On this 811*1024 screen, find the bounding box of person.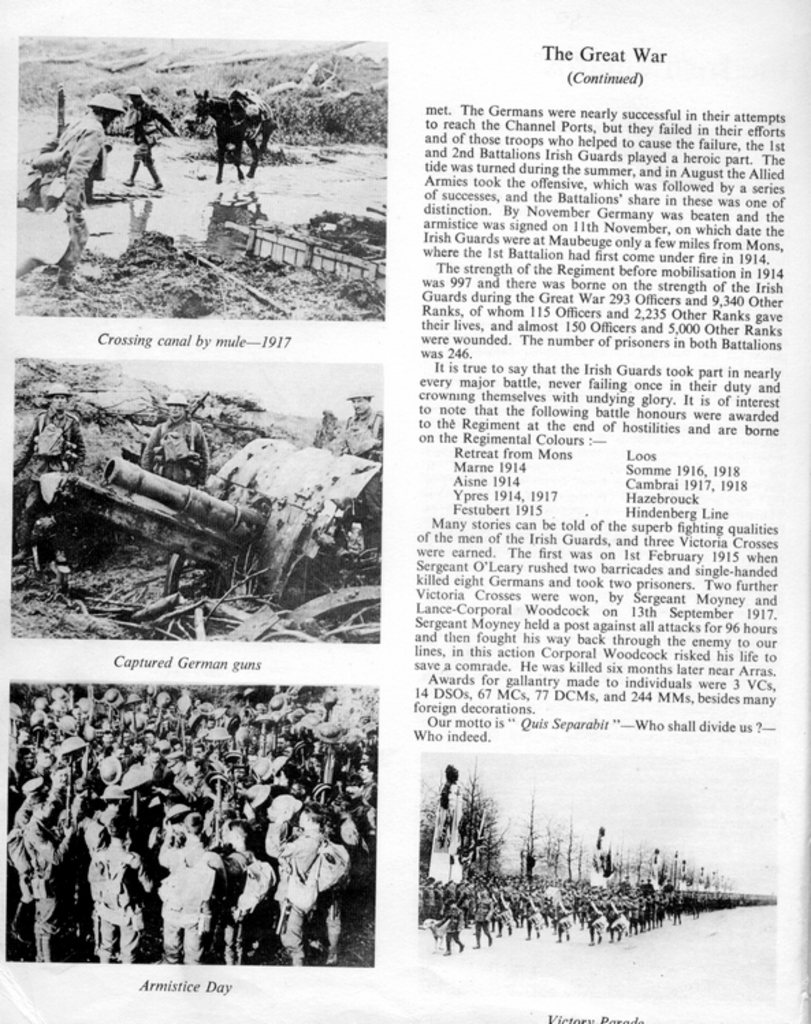
Bounding box: rect(29, 93, 126, 288).
